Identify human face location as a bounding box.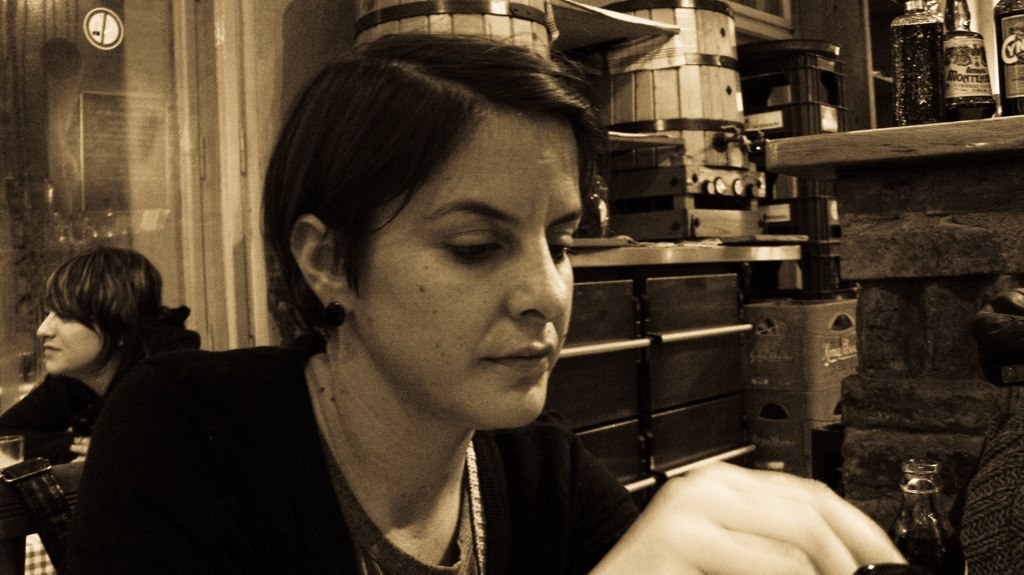
<box>360,114,582,425</box>.
